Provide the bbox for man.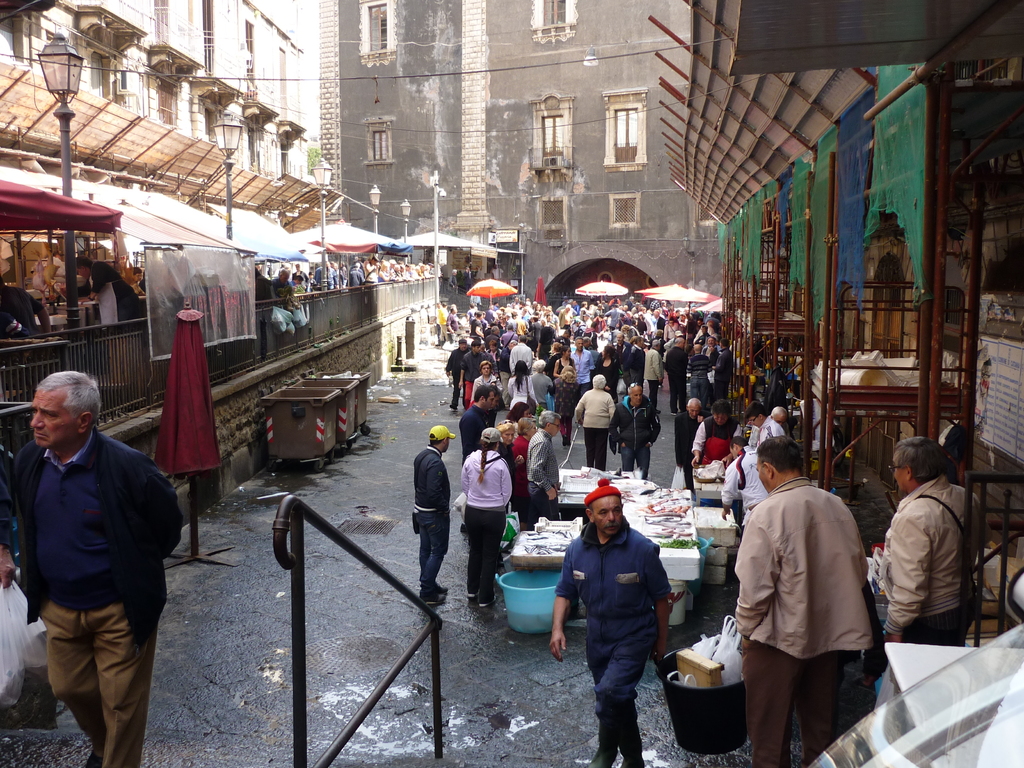
[x1=548, y1=479, x2=671, y2=767].
